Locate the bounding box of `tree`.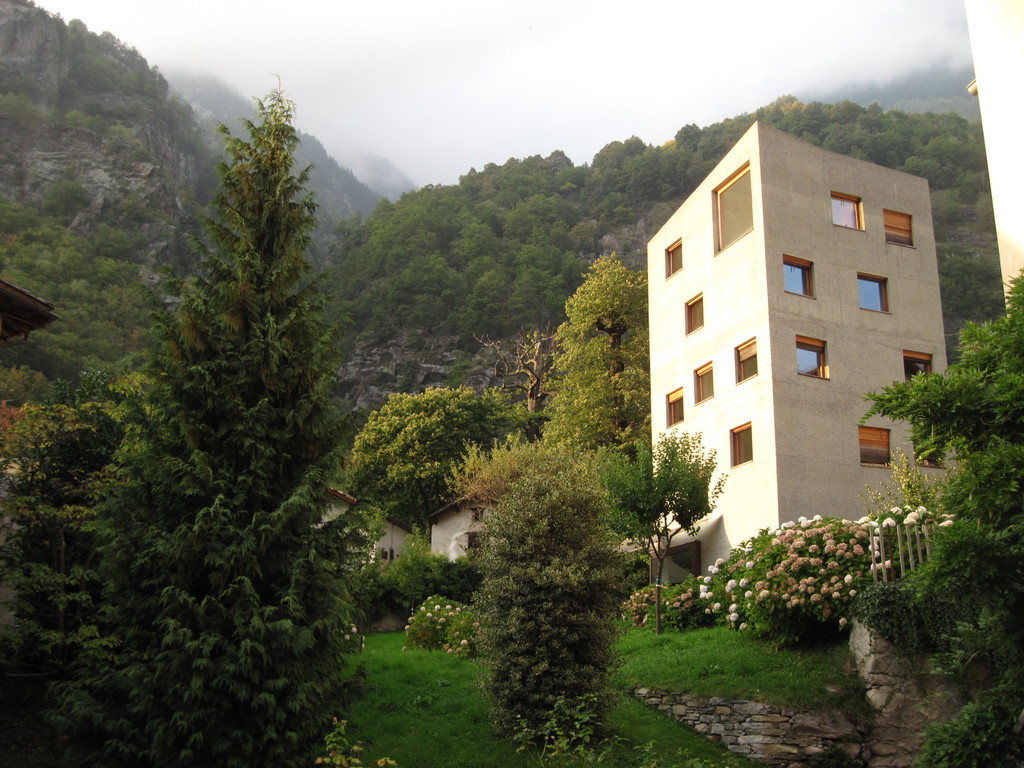
Bounding box: 445,438,538,516.
